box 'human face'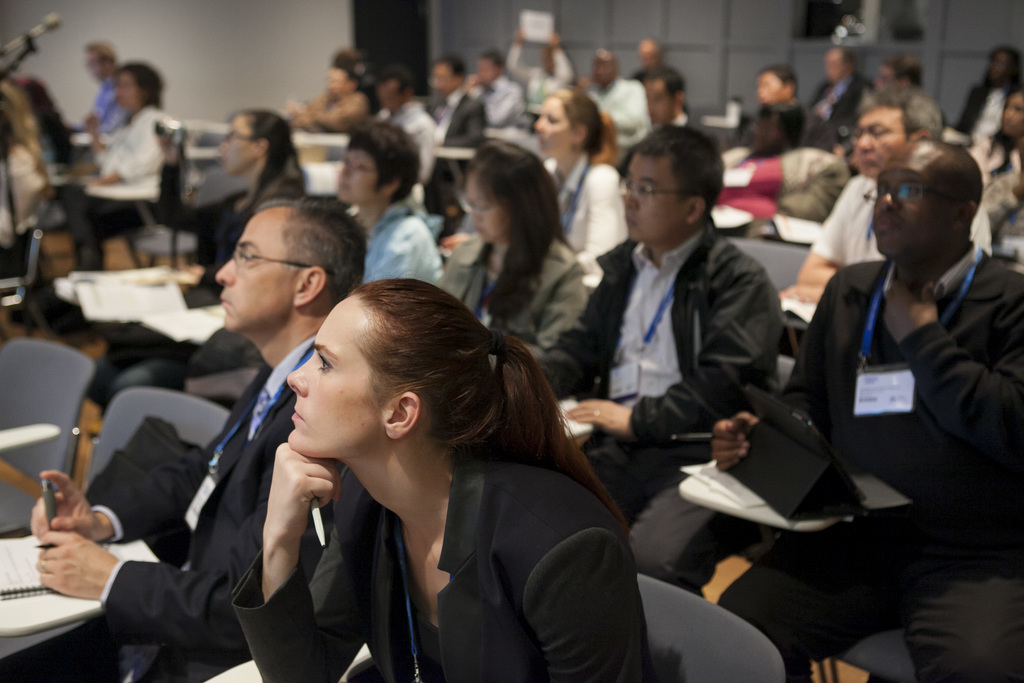
BBox(877, 140, 931, 255)
